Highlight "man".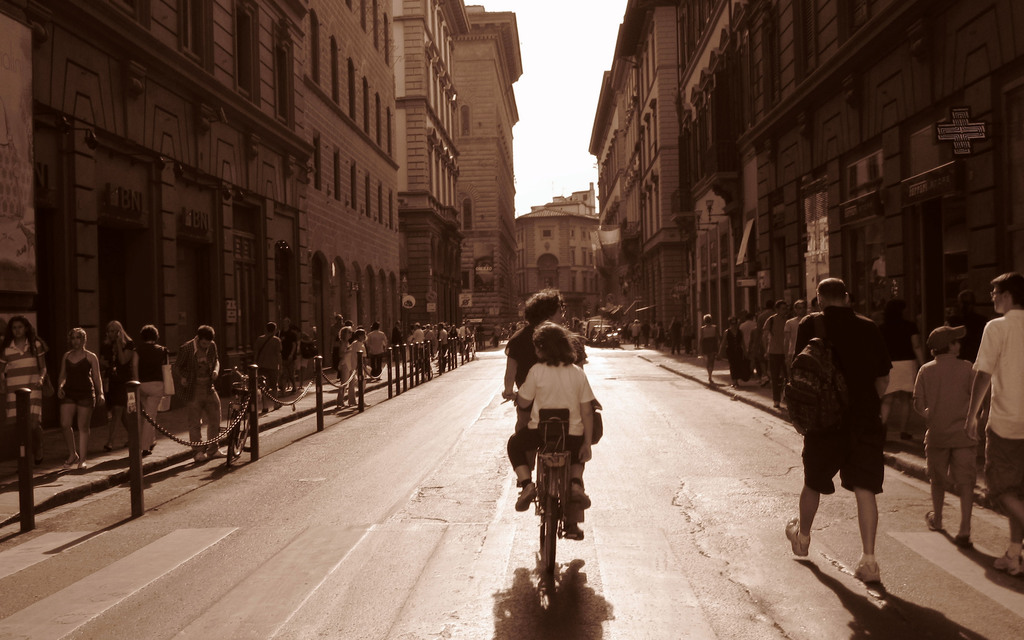
Highlighted region: 408,321,424,365.
